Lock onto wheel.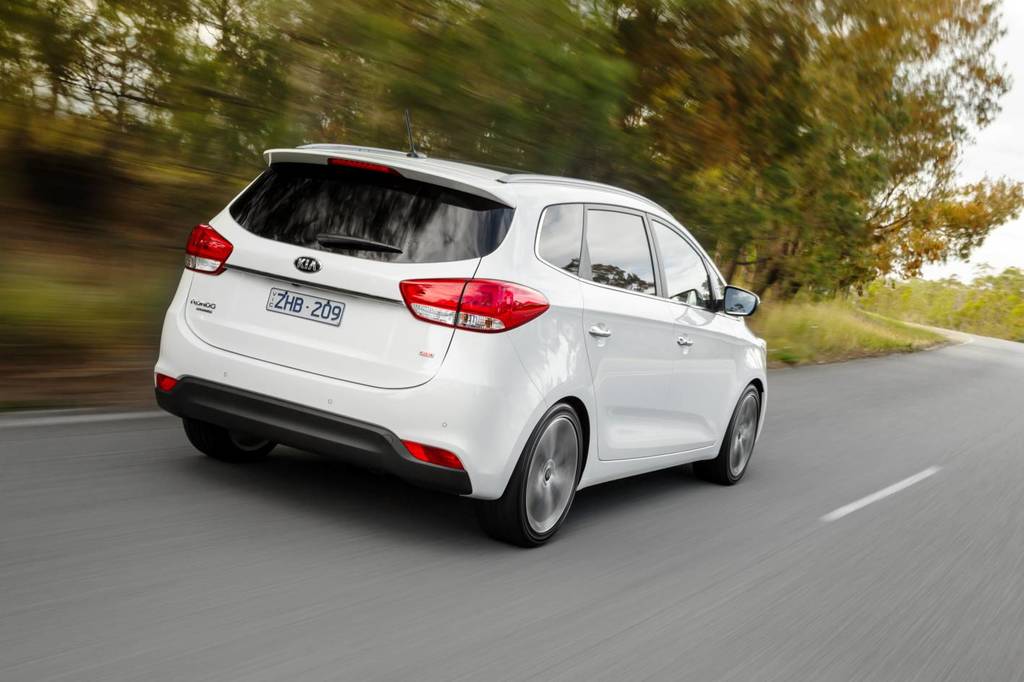
Locked: region(493, 404, 584, 546).
